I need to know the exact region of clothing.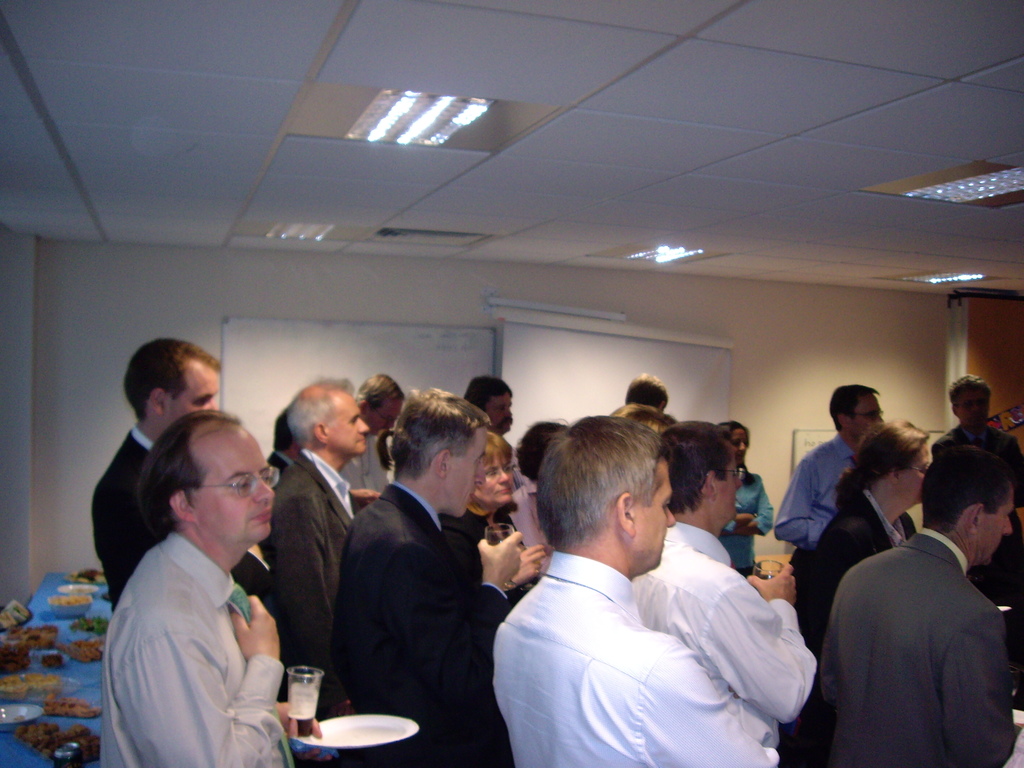
Region: bbox(100, 423, 280, 609).
